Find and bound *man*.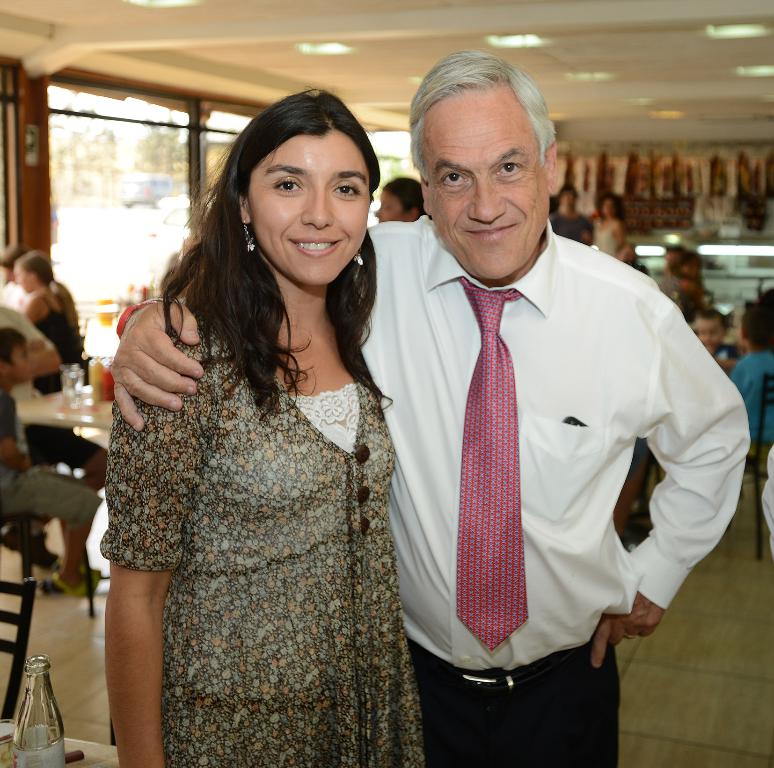
Bound: BBox(118, 42, 772, 767).
